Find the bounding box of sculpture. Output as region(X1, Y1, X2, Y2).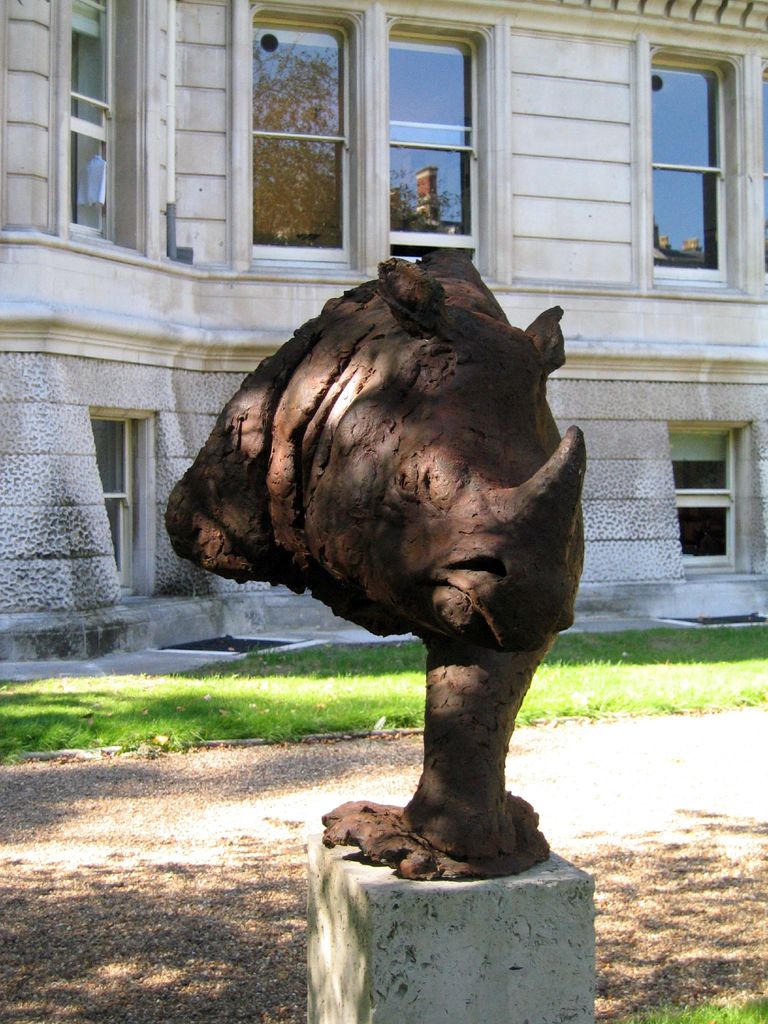
region(177, 292, 614, 874).
